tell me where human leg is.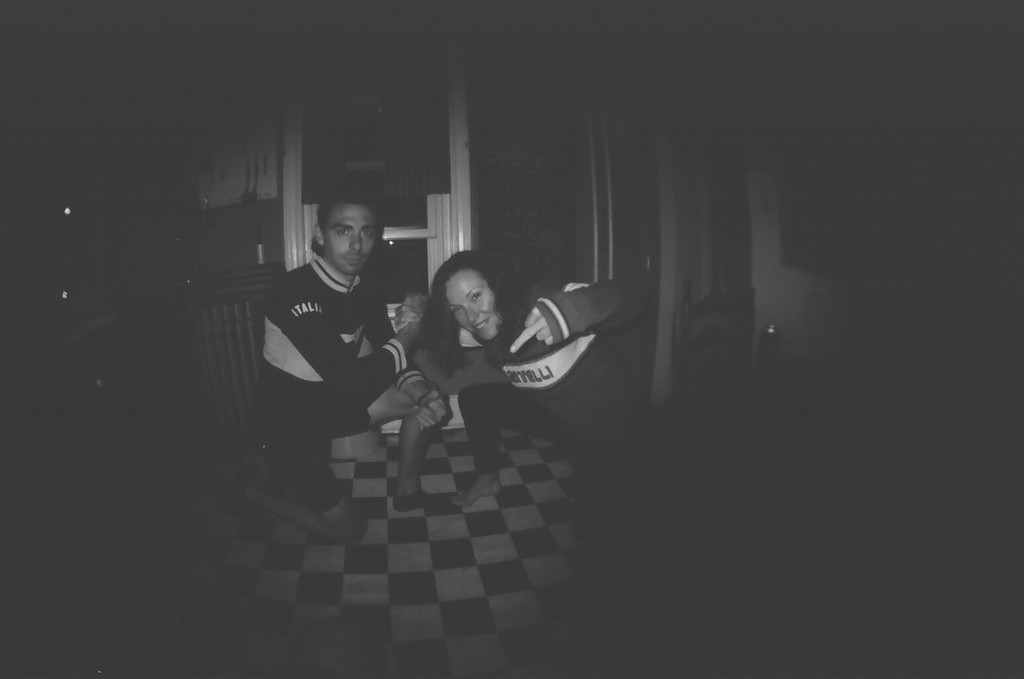
human leg is at 335/381/445/509.
